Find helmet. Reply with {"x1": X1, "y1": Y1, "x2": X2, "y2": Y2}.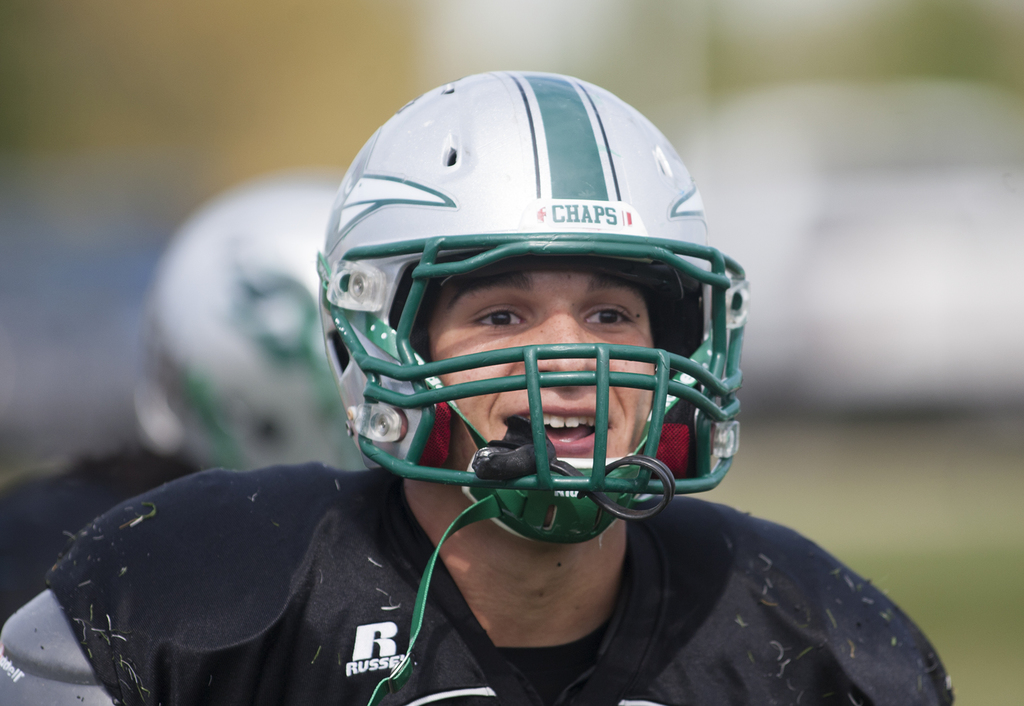
{"x1": 132, "y1": 172, "x2": 369, "y2": 474}.
